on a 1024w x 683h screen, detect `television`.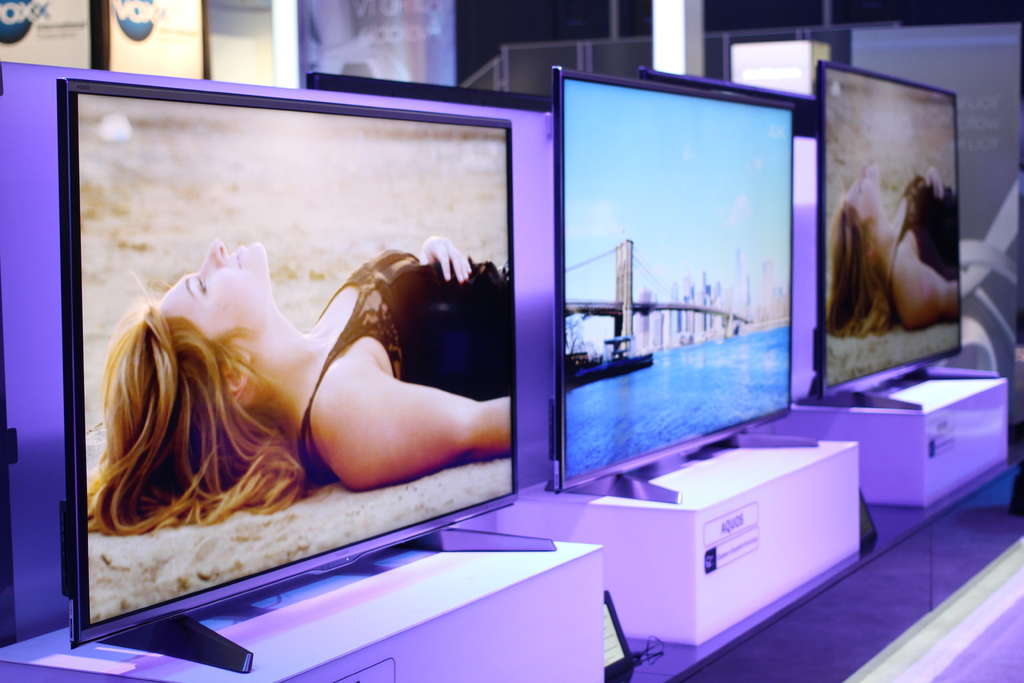
left=553, top=63, right=801, bottom=491.
